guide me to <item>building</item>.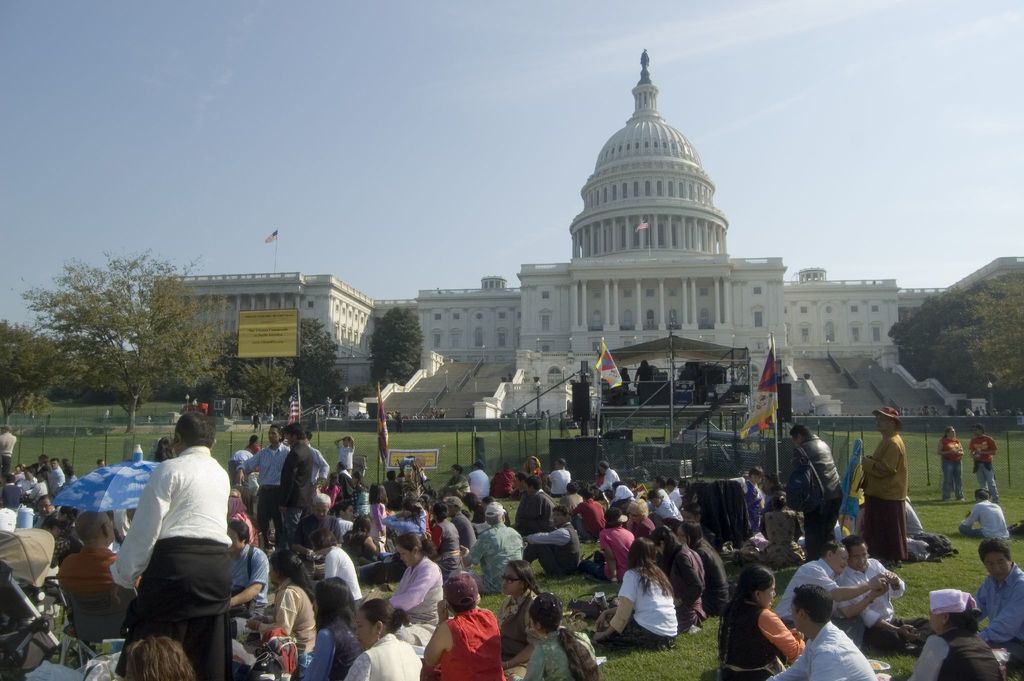
Guidance: (144, 44, 1023, 436).
